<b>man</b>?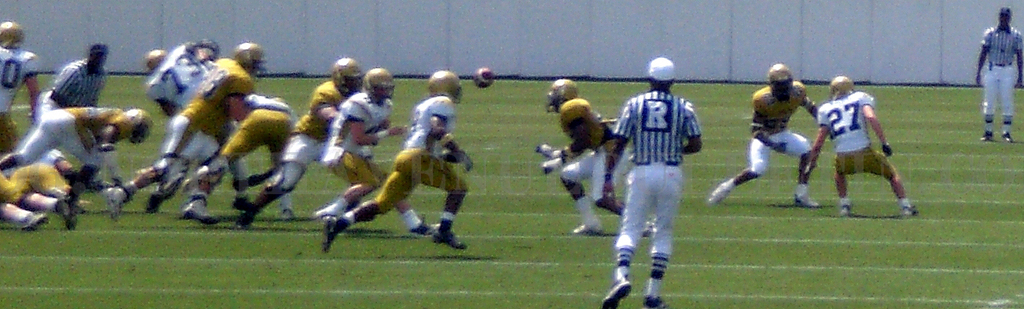
BBox(962, 17, 1023, 150)
